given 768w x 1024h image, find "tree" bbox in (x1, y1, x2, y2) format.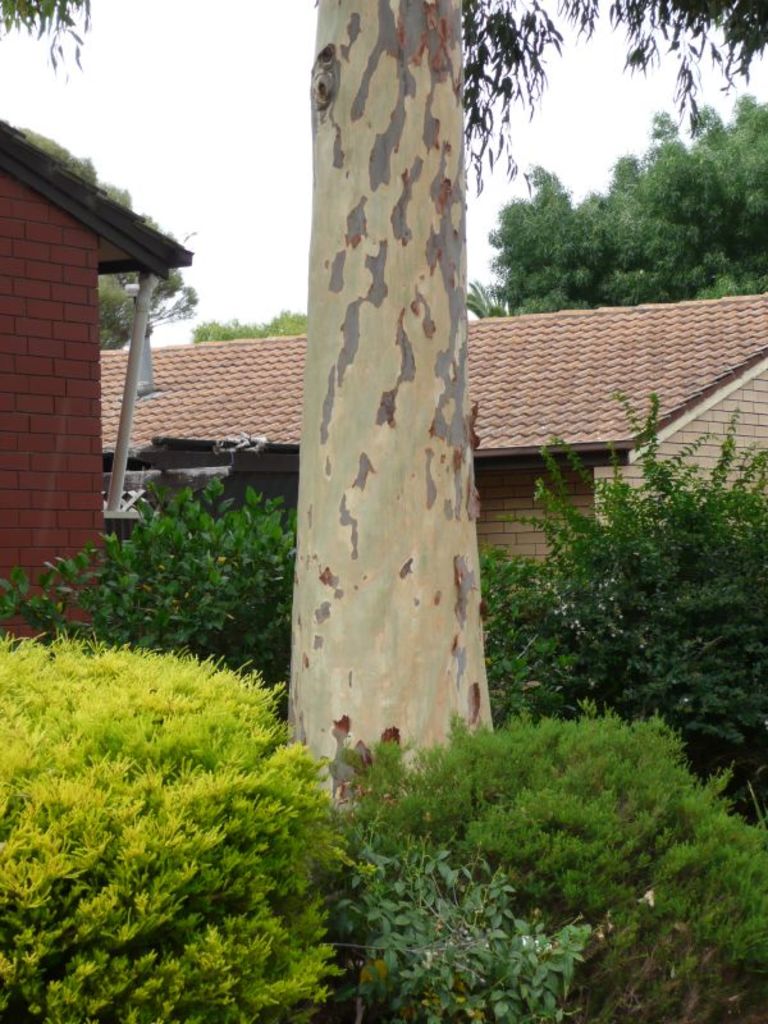
(188, 303, 307, 342).
